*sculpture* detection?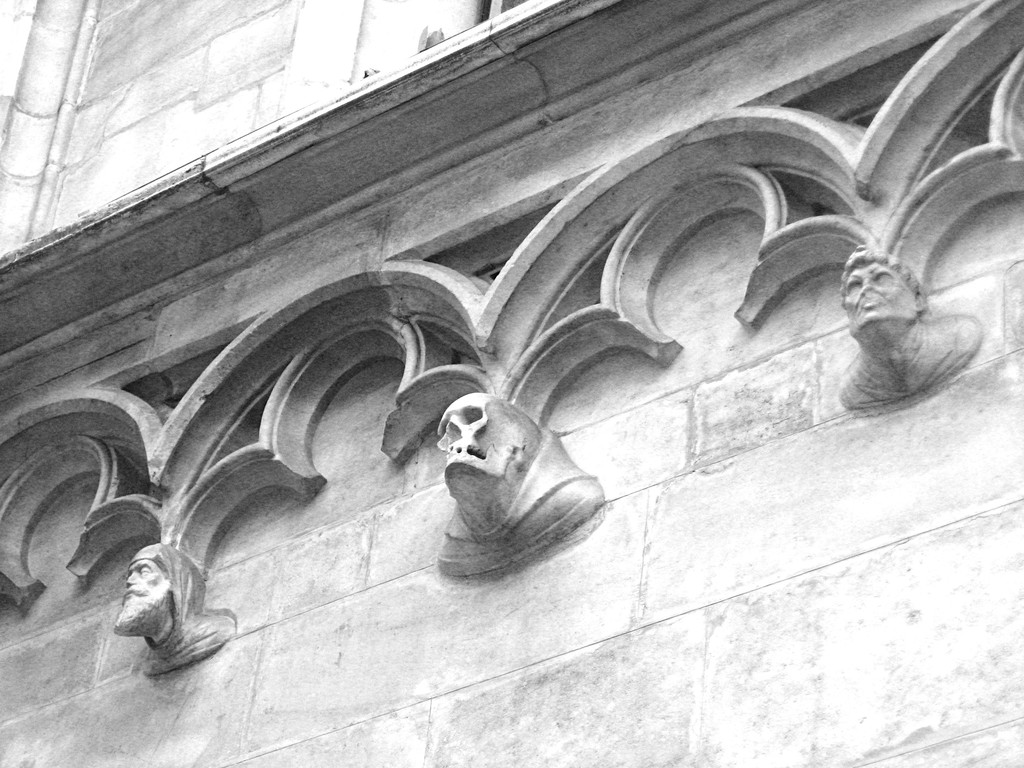
111,542,239,680
